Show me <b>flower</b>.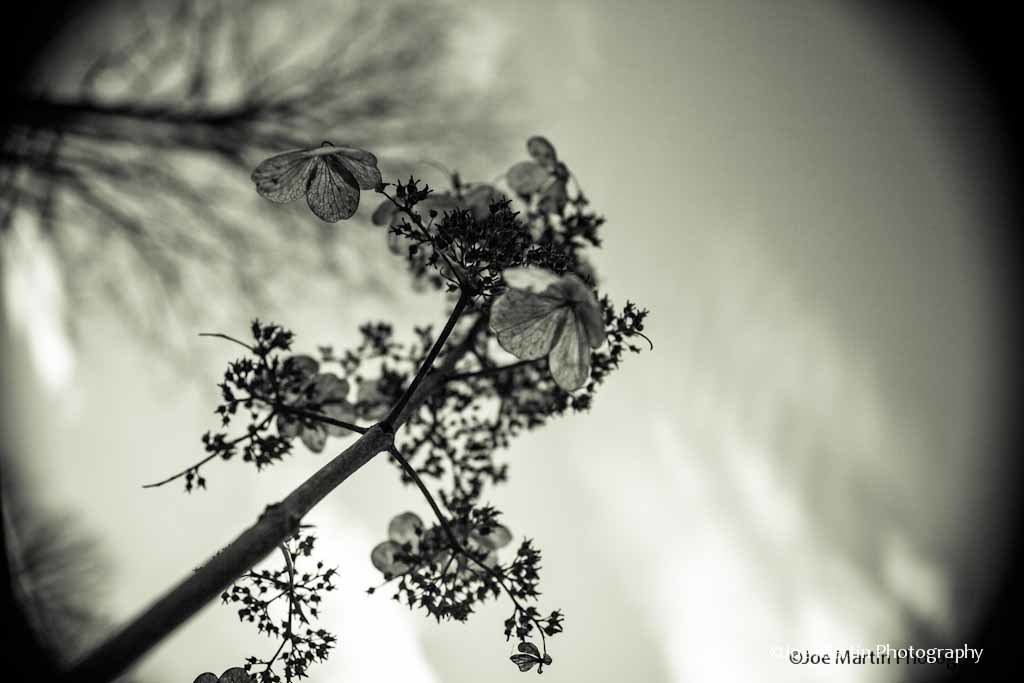
<b>flower</b> is here: <bbox>454, 513, 513, 578</bbox>.
